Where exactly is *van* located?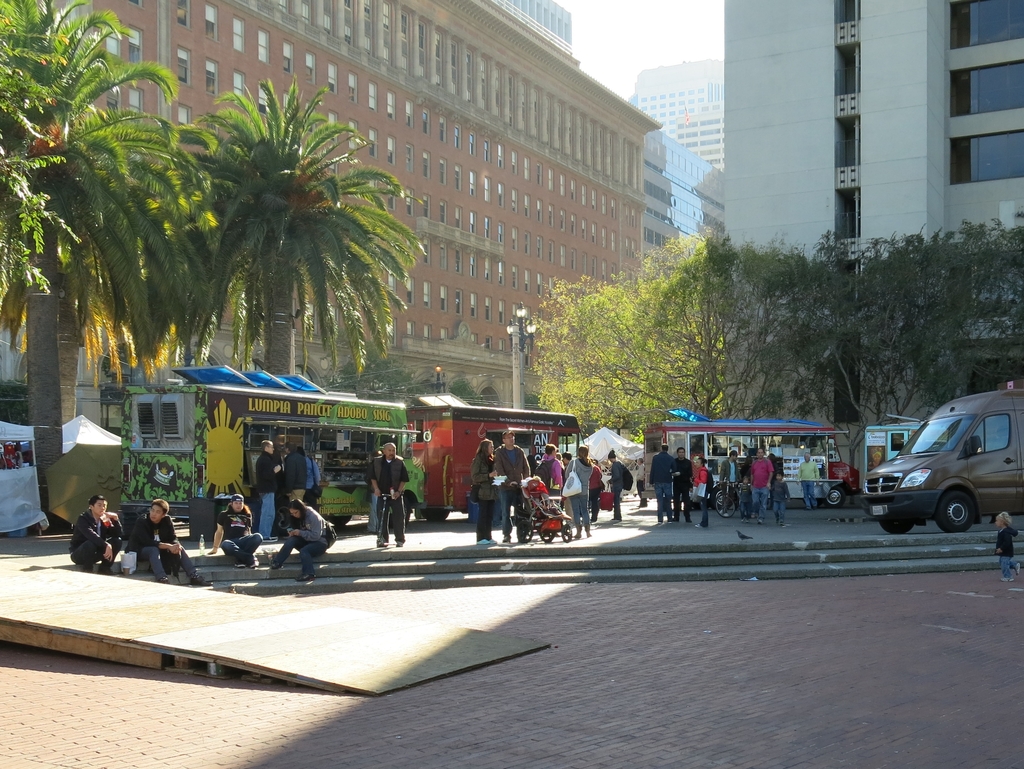
Its bounding box is 858,381,1023,533.
